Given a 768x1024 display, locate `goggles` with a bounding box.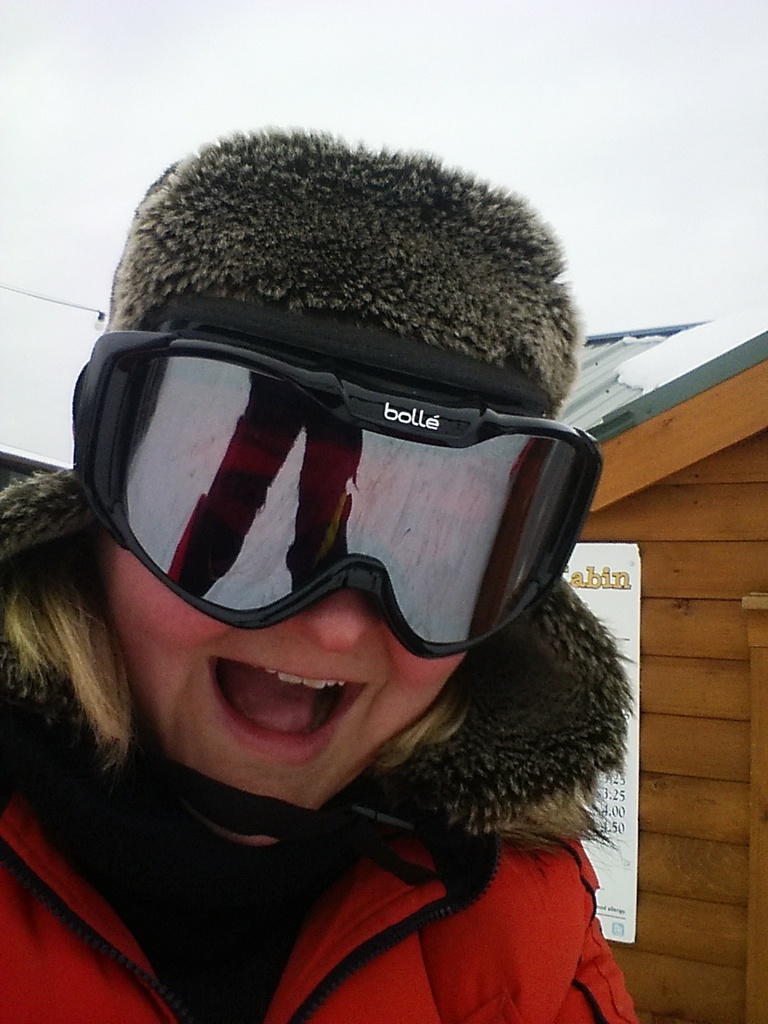
Located: 70, 298, 598, 661.
